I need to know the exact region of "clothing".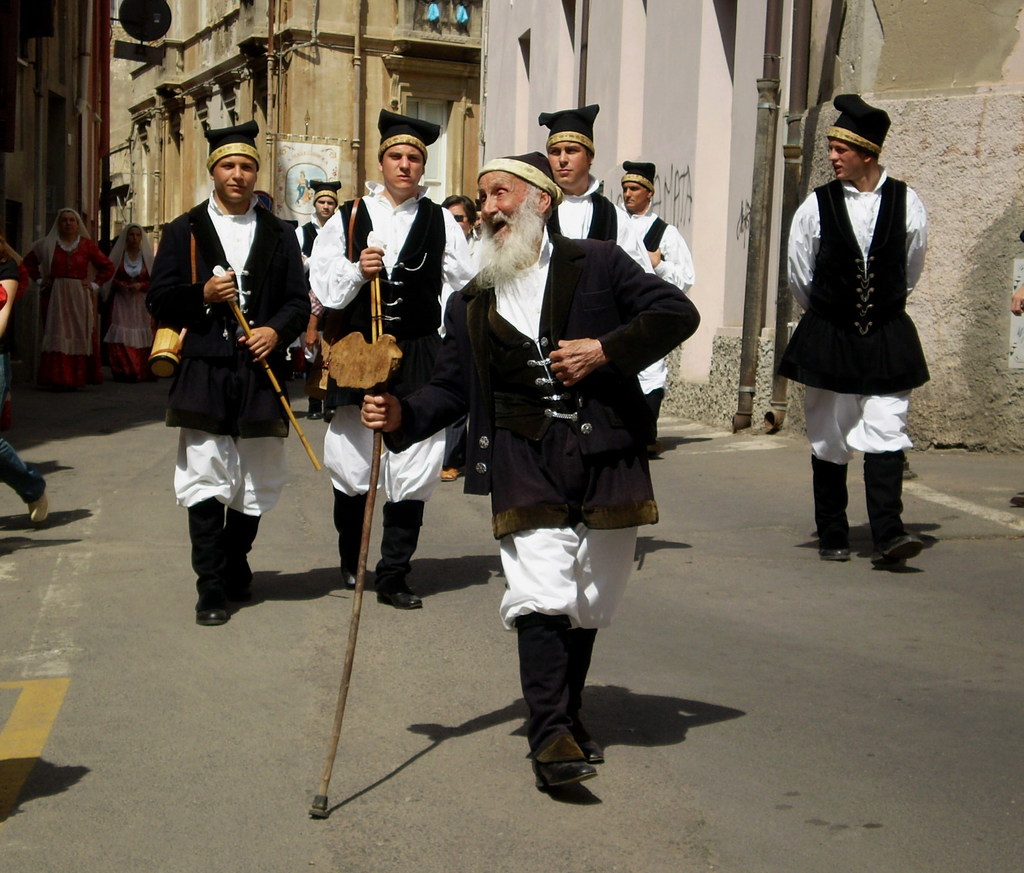
Region: (left=158, top=155, right=305, bottom=576).
